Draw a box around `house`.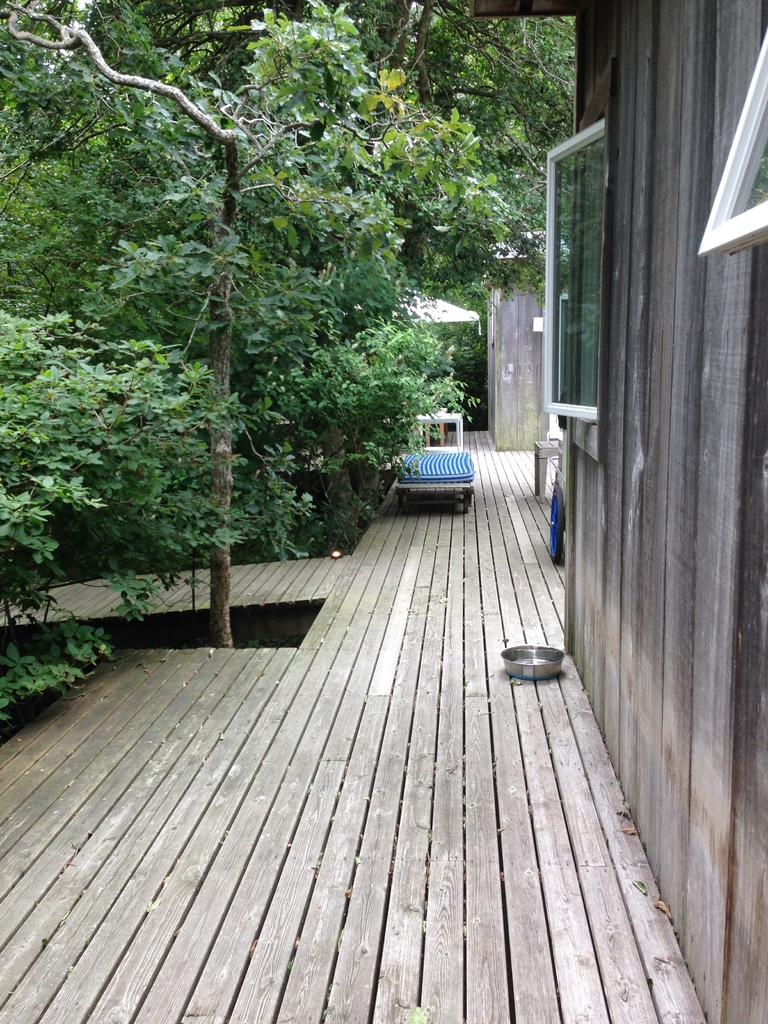
(left=287, top=248, right=499, bottom=372).
